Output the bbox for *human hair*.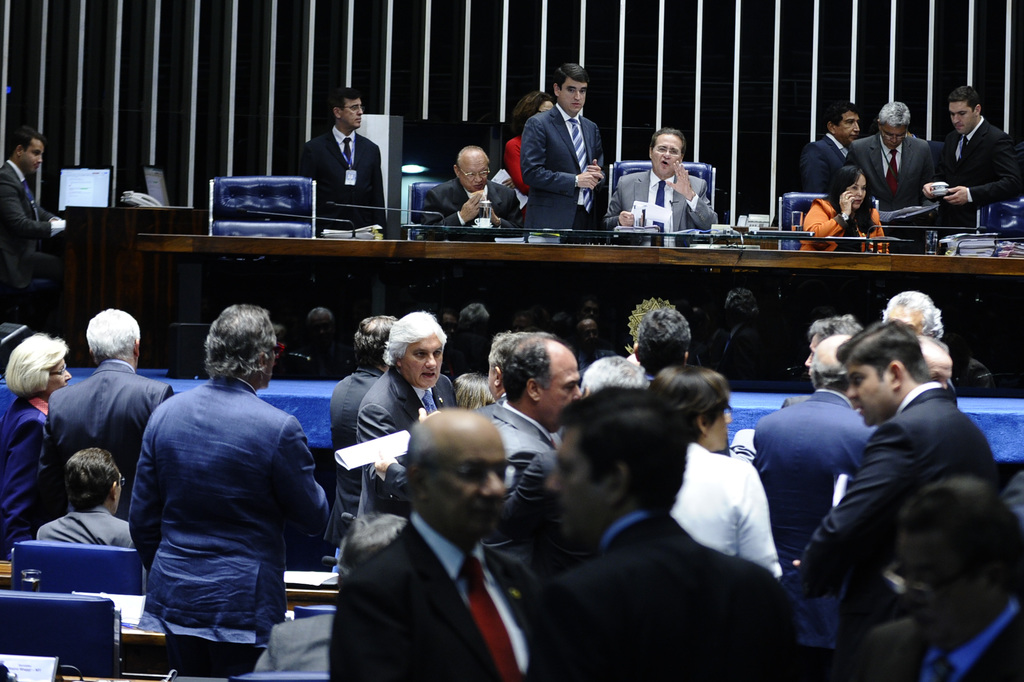
[x1=950, y1=83, x2=979, y2=104].
